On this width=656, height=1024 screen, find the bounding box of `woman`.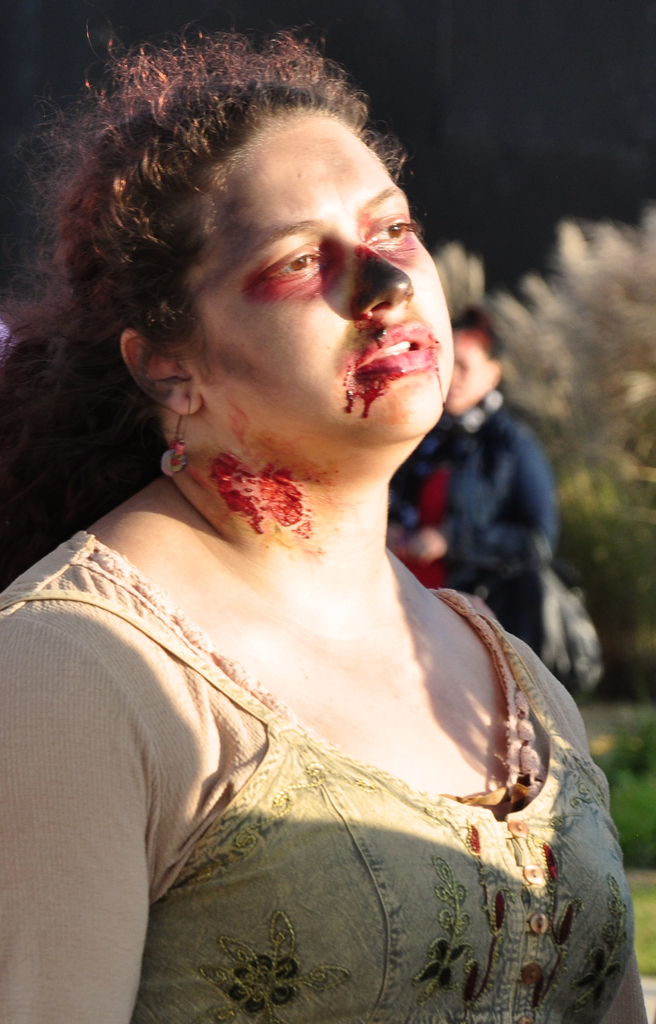
Bounding box: {"left": 383, "top": 310, "right": 605, "bottom": 718}.
